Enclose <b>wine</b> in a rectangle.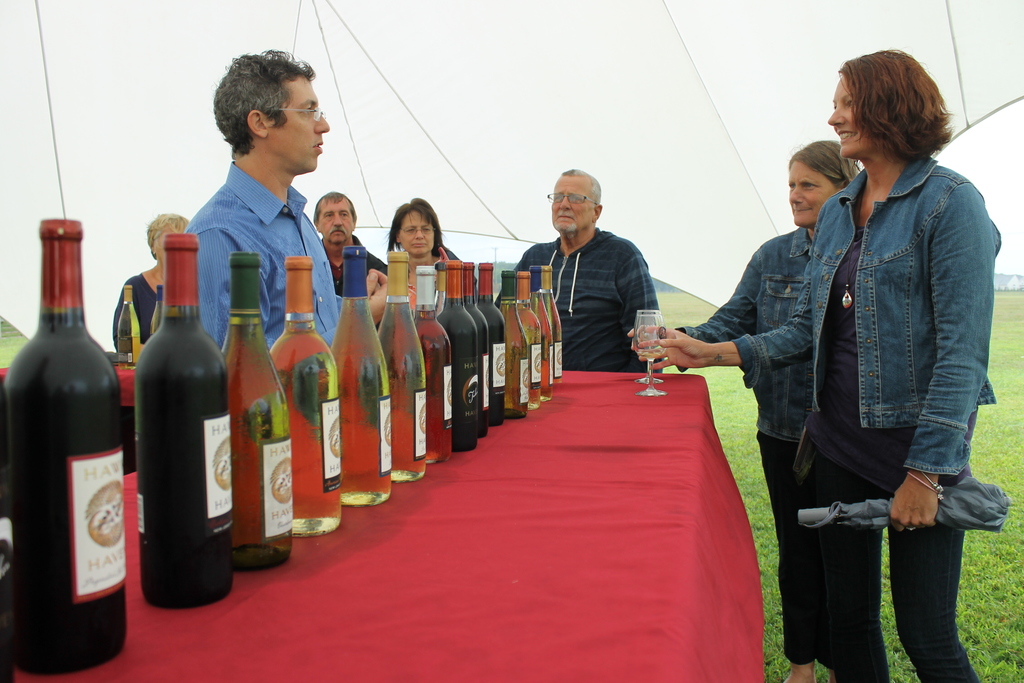
<box>641,353,662,359</box>.
